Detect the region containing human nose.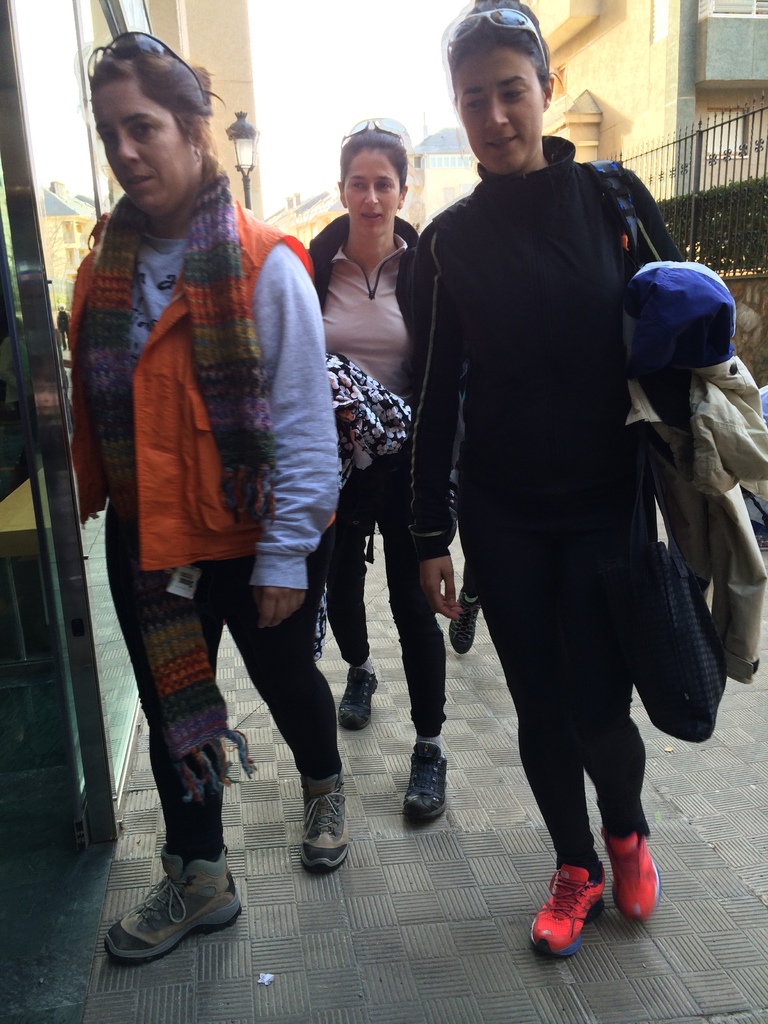
bbox=[359, 177, 380, 212].
